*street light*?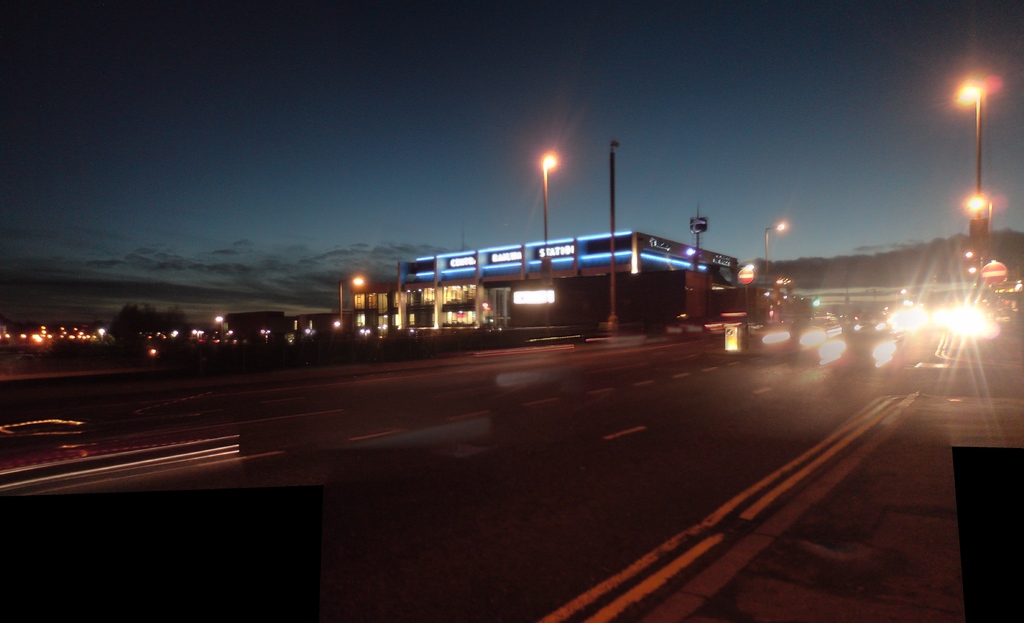
{"left": 760, "top": 219, "right": 791, "bottom": 278}
